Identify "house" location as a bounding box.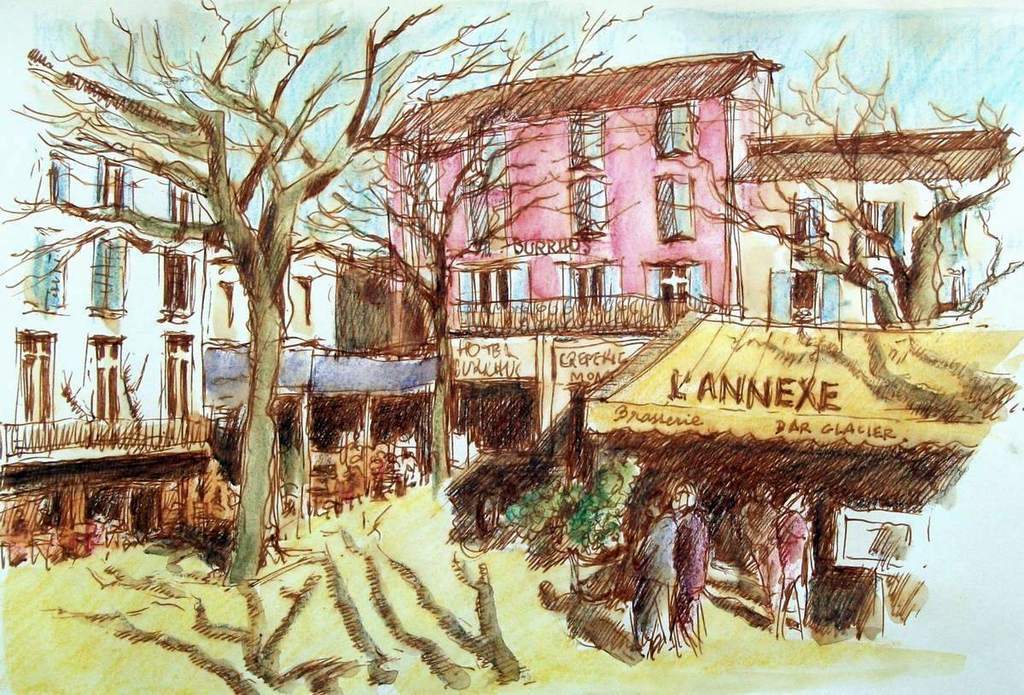
BBox(0, 63, 210, 548).
